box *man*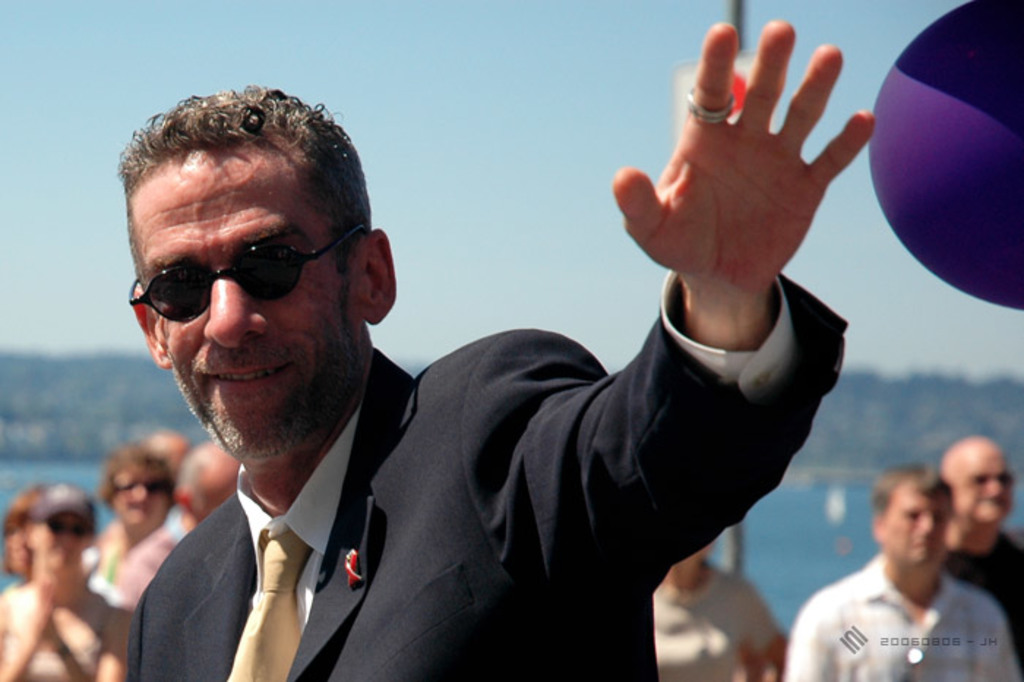
pyautogui.locateOnScreen(651, 534, 786, 681)
